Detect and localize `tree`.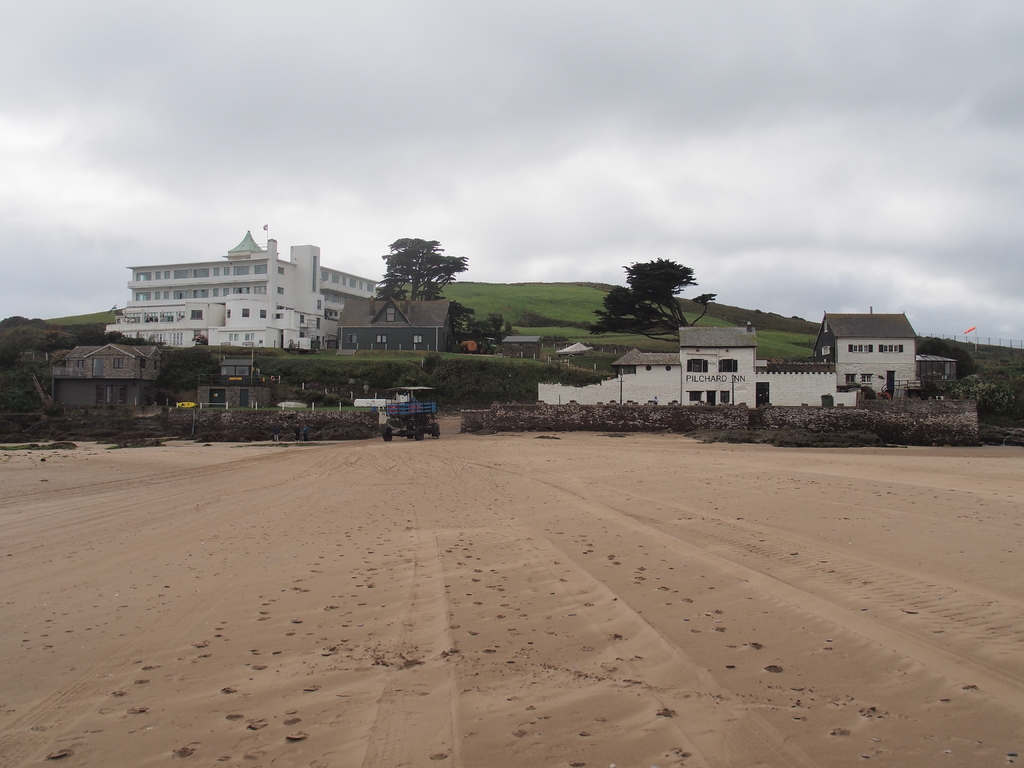
Localized at <bbox>367, 222, 460, 322</bbox>.
